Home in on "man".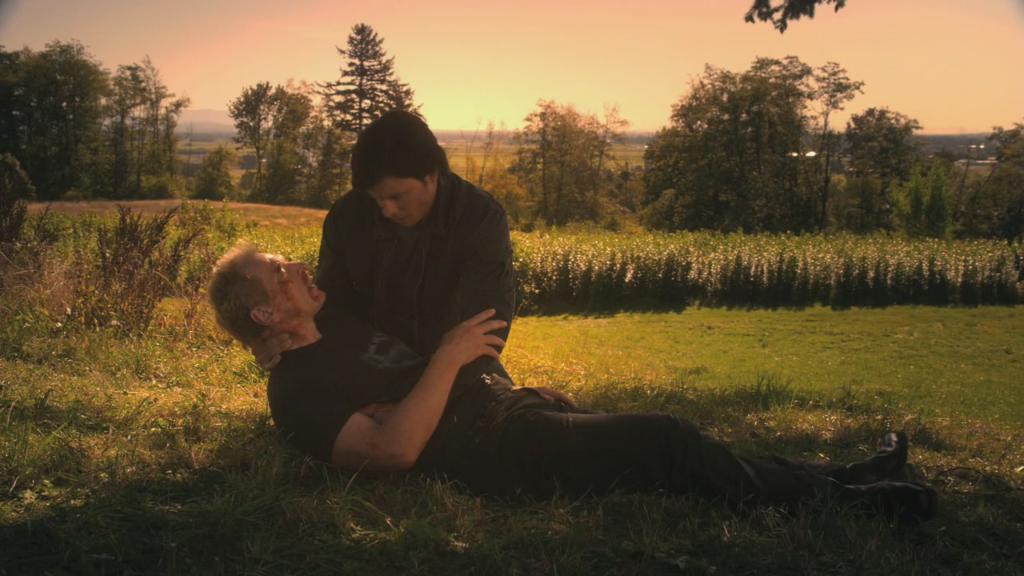
Homed in at (x1=210, y1=238, x2=945, y2=516).
